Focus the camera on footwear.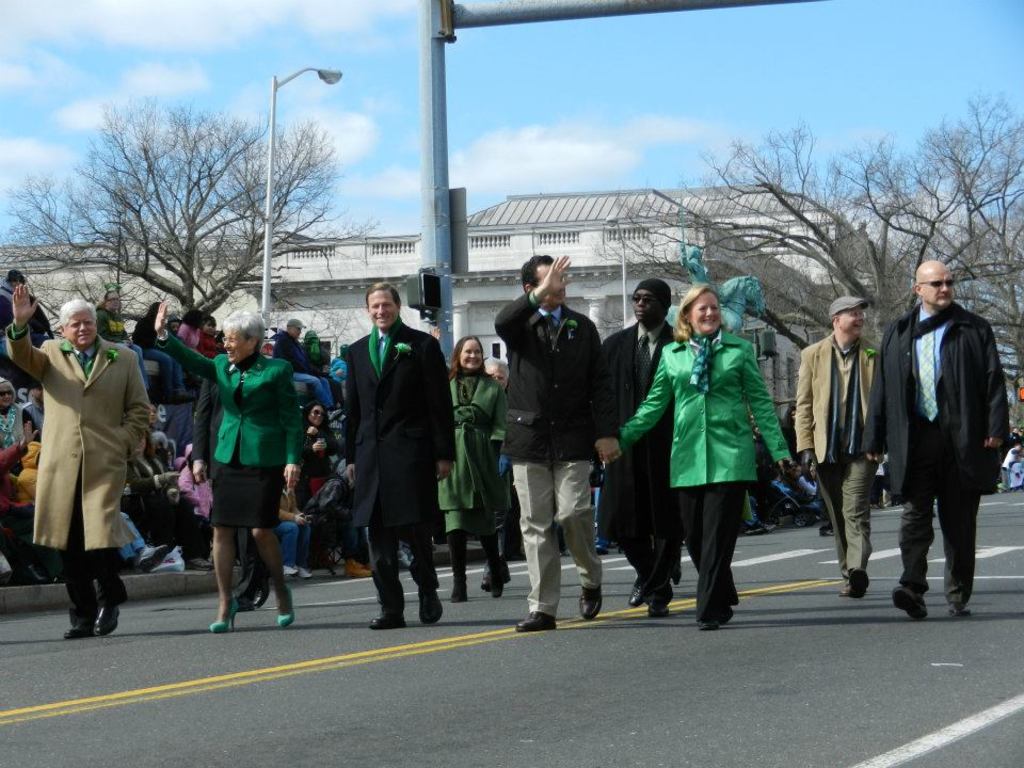
Focus region: select_region(645, 603, 670, 619).
